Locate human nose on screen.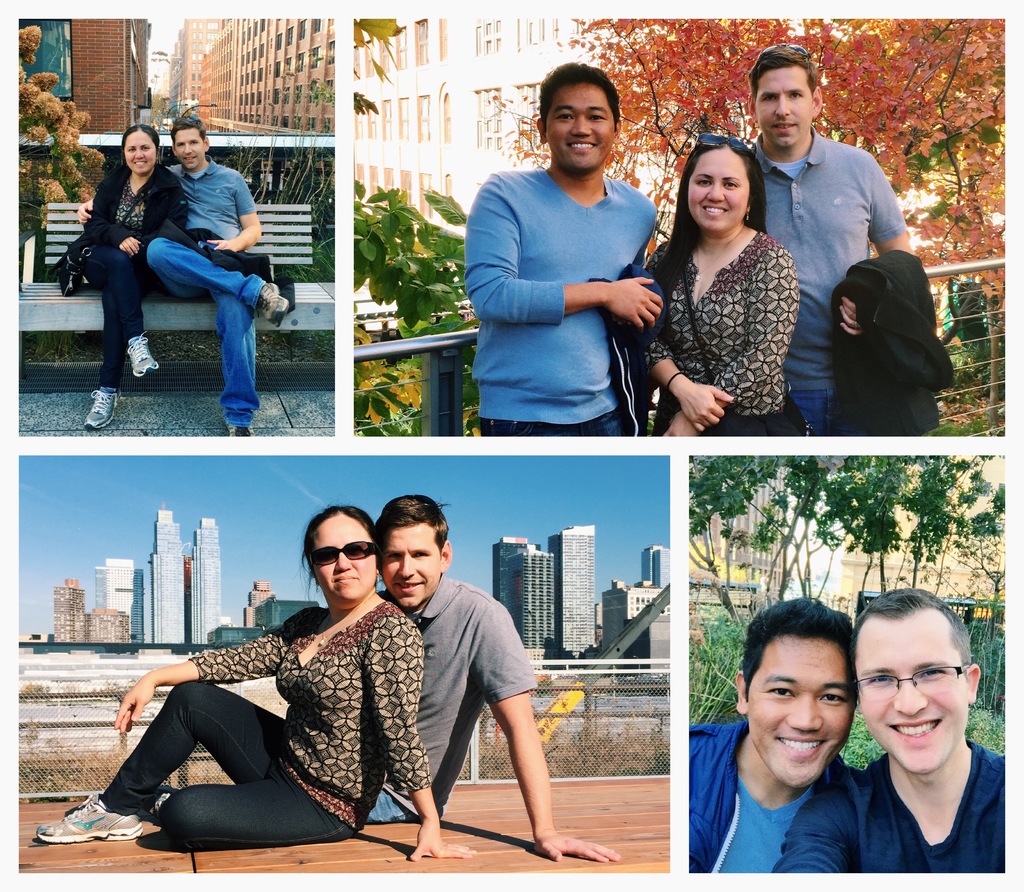
On screen at [570,115,594,139].
